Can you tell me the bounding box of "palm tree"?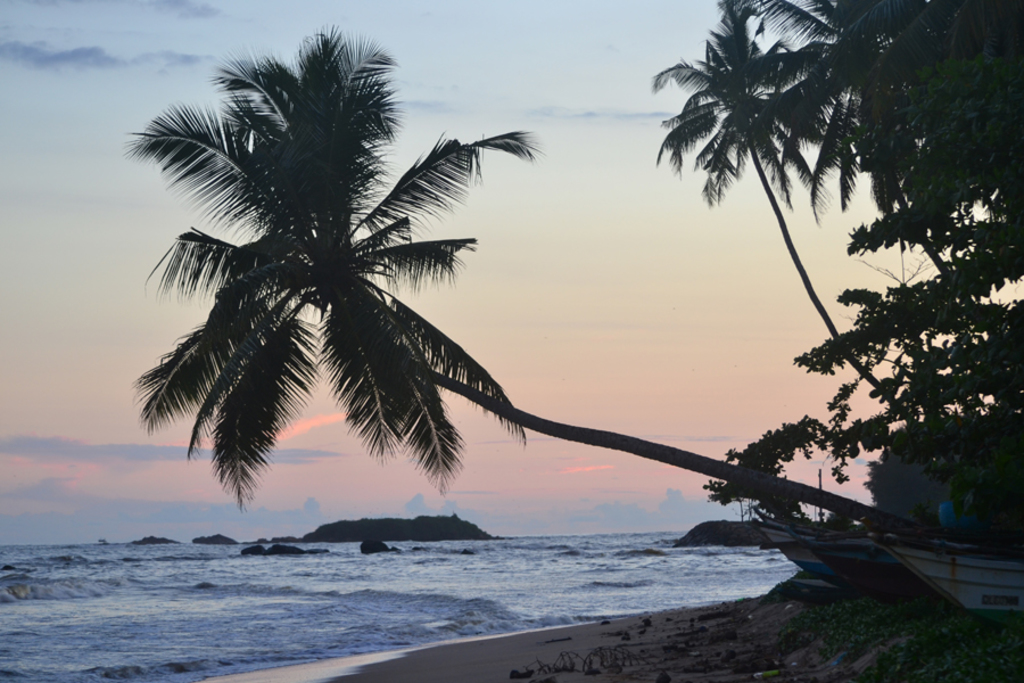
box(157, 60, 647, 521).
